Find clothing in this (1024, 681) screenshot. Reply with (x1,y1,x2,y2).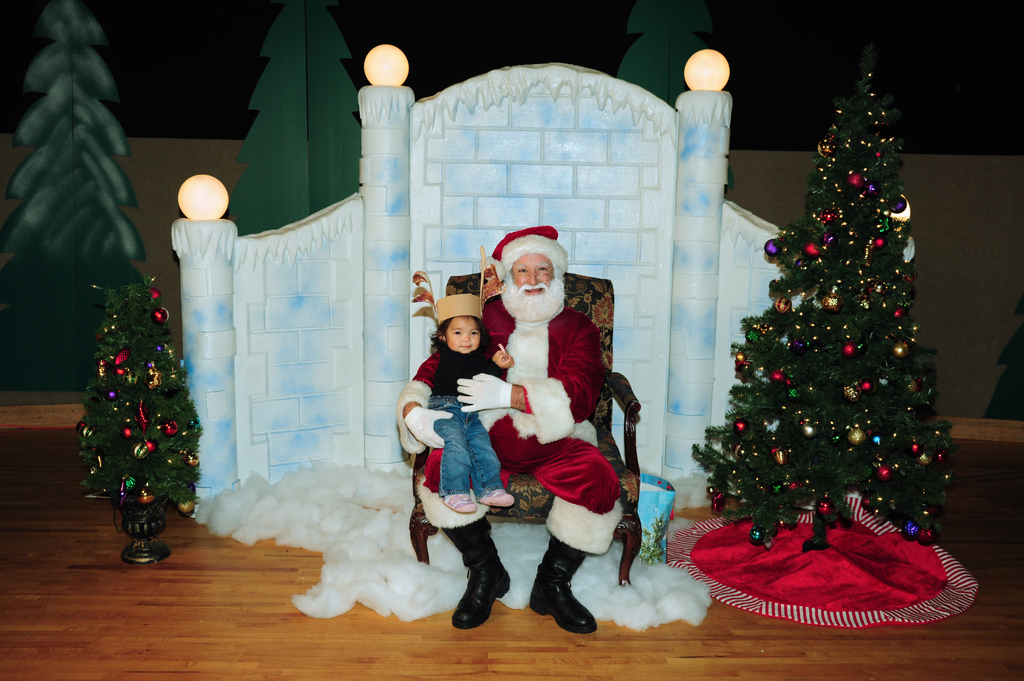
(398,296,626,566).
